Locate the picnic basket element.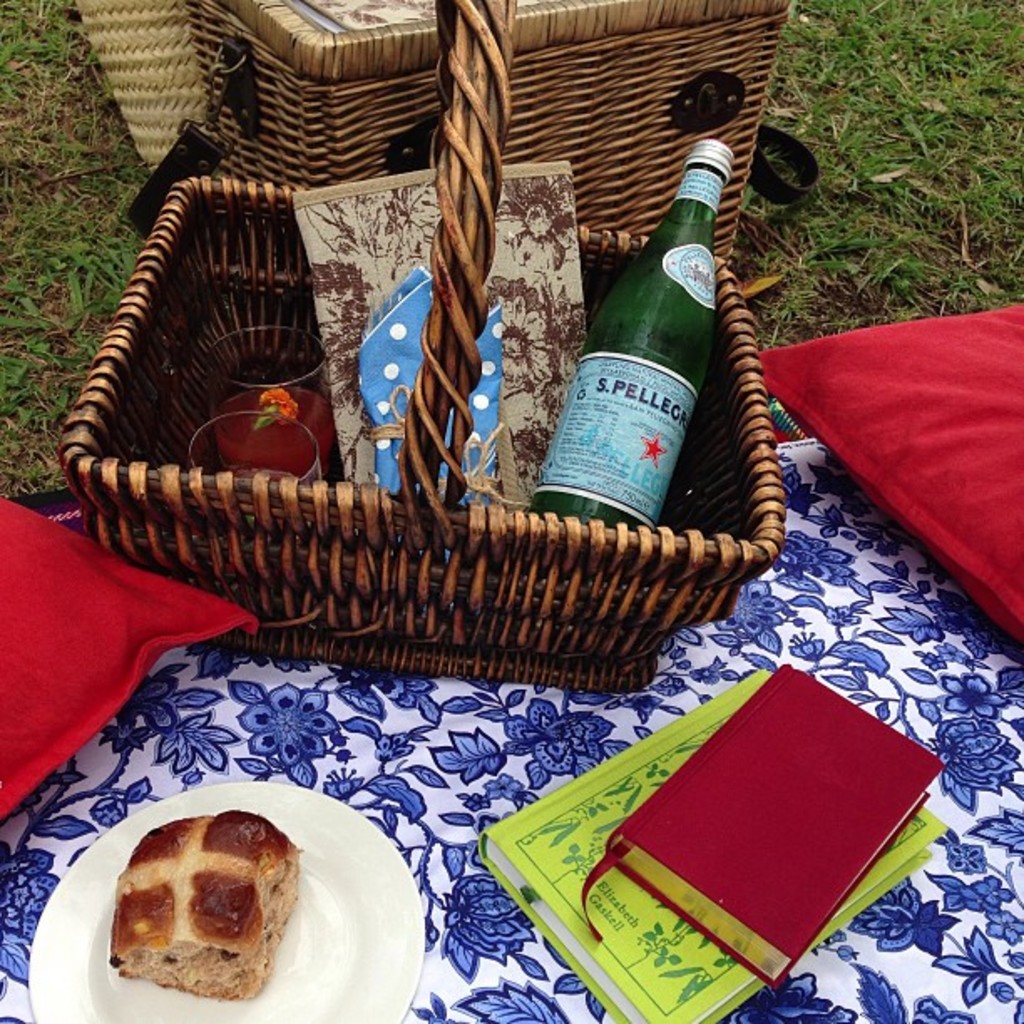
Element bbox: (55, 0, 786, 694).
